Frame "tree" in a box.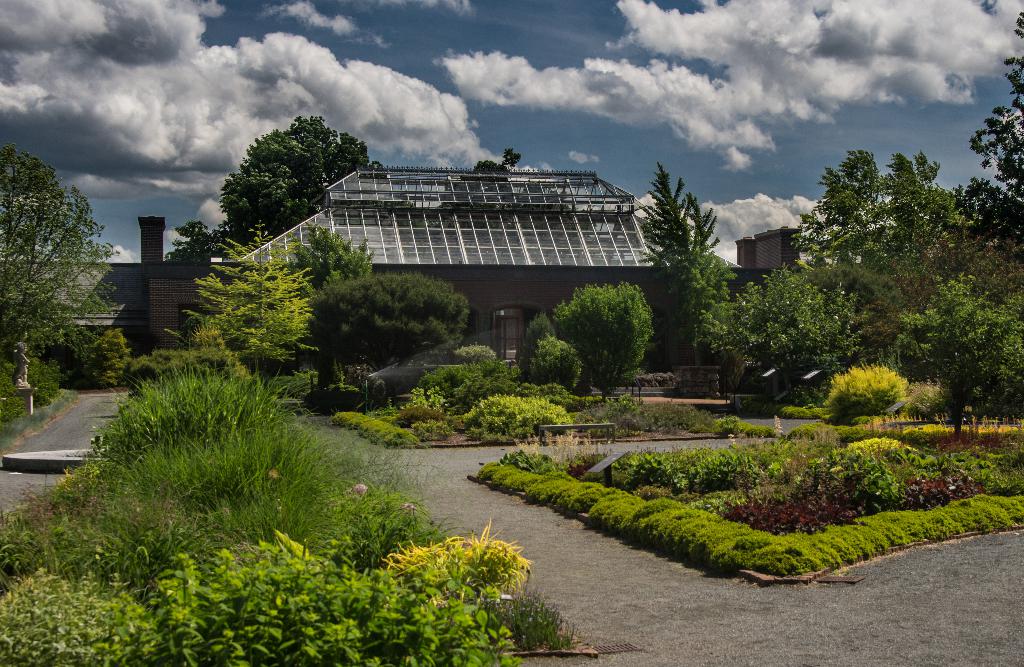
294, 223, 371, 301.
